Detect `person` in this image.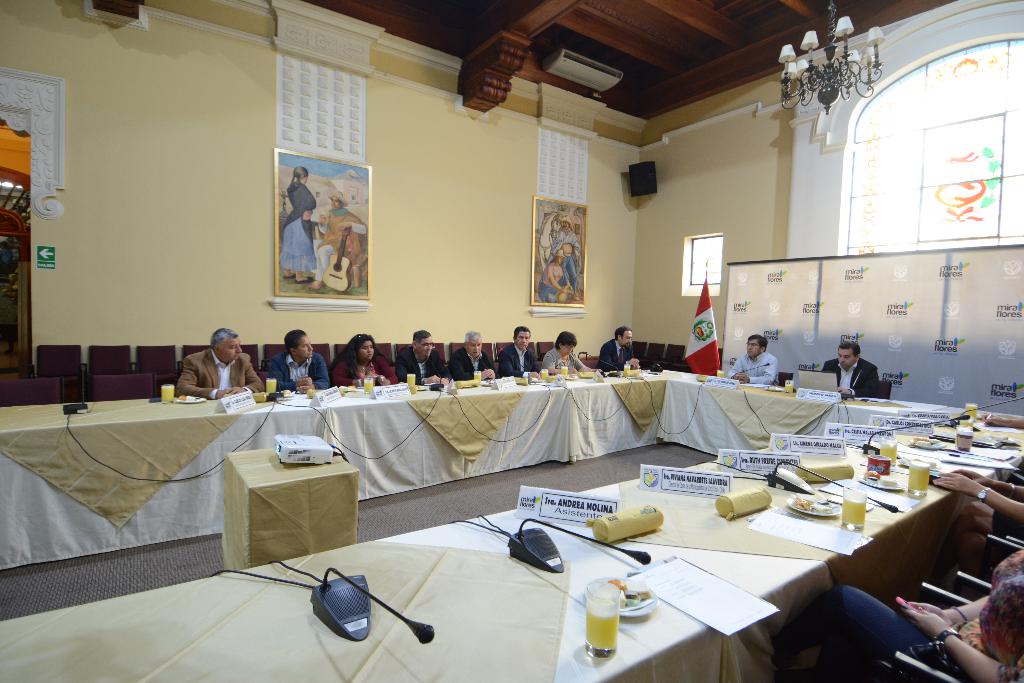
Detection: <bbox>261, 323, 331, 394</bbox>.
